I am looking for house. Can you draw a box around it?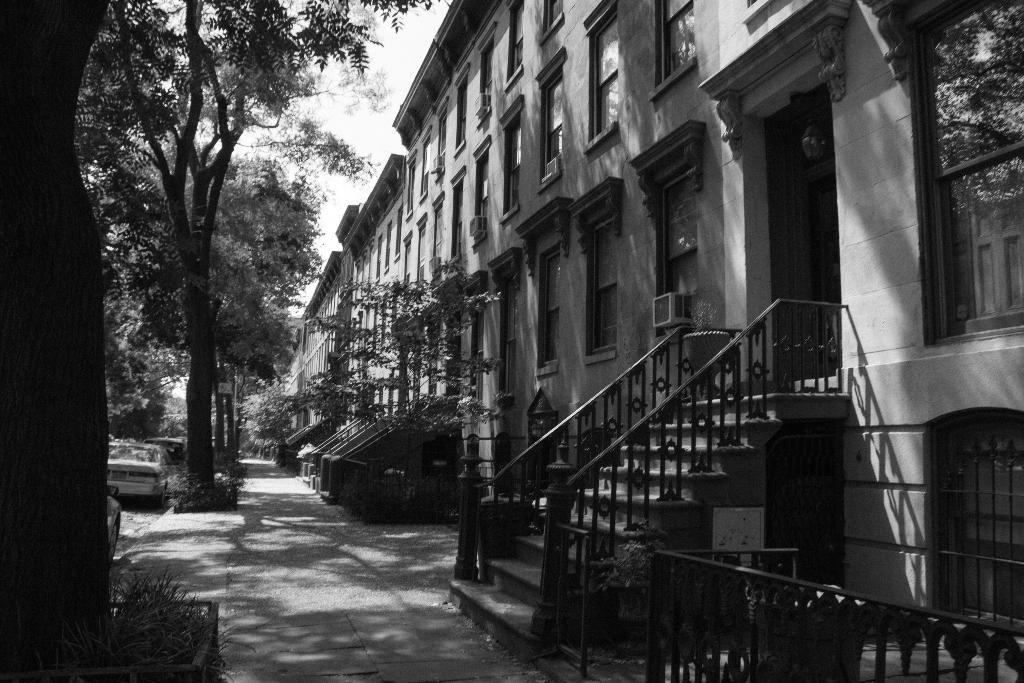
Sure, the bounding box is box=[289, 295, 319, 481].
